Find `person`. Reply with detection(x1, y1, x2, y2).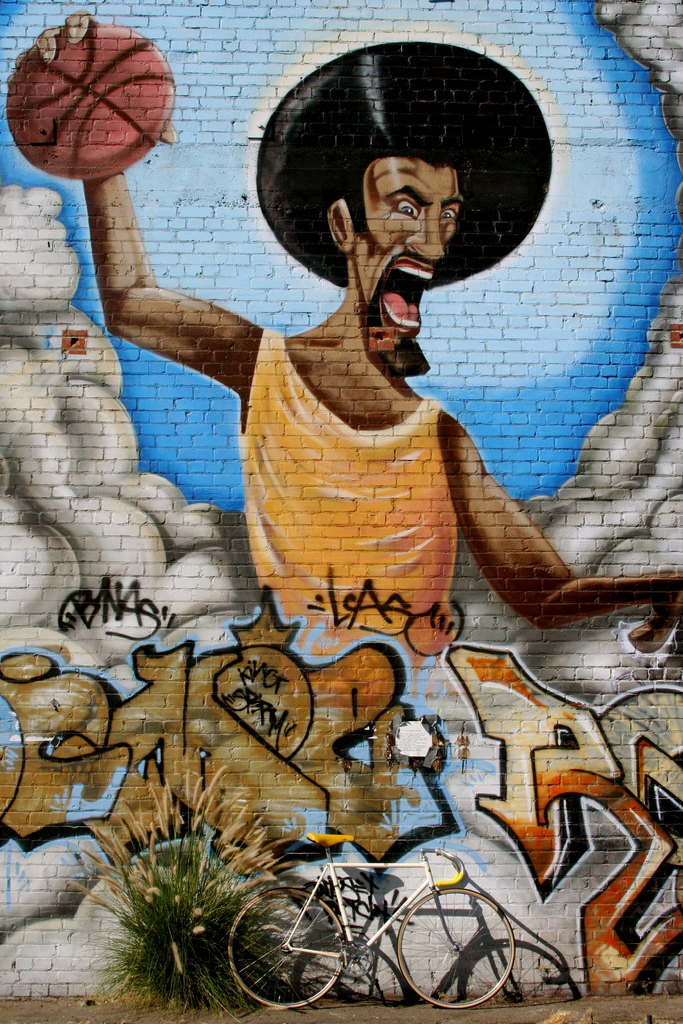
detection(13, 8, 682, 732).
